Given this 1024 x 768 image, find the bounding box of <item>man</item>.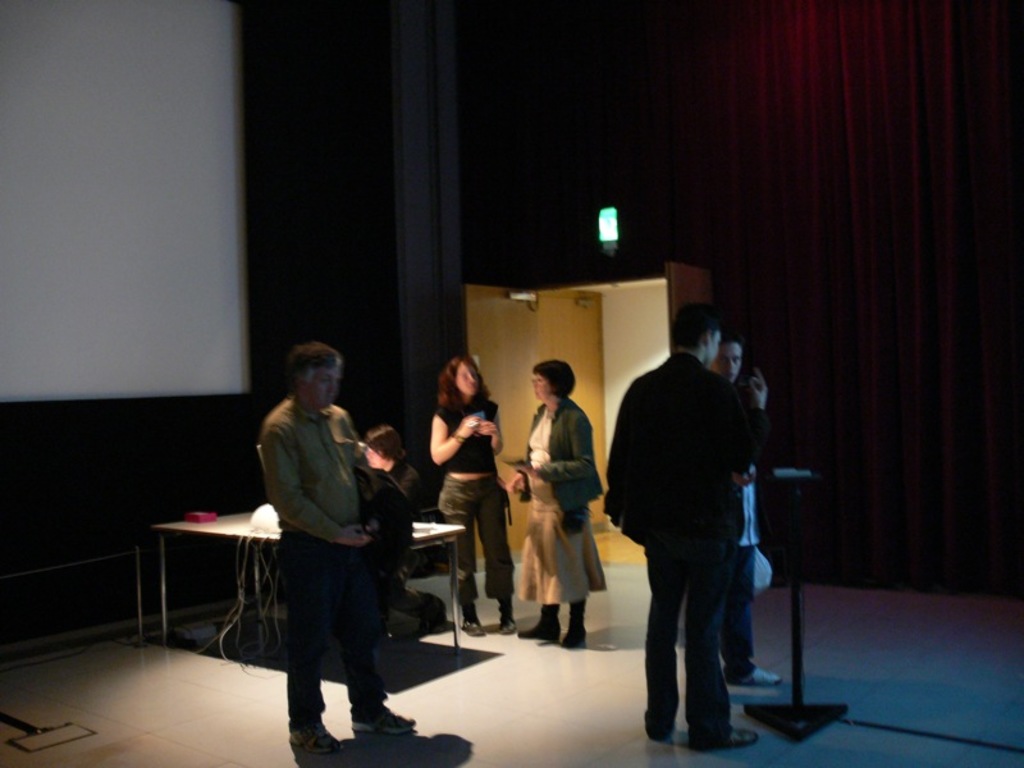
detection(707, 334, 782, 692).
